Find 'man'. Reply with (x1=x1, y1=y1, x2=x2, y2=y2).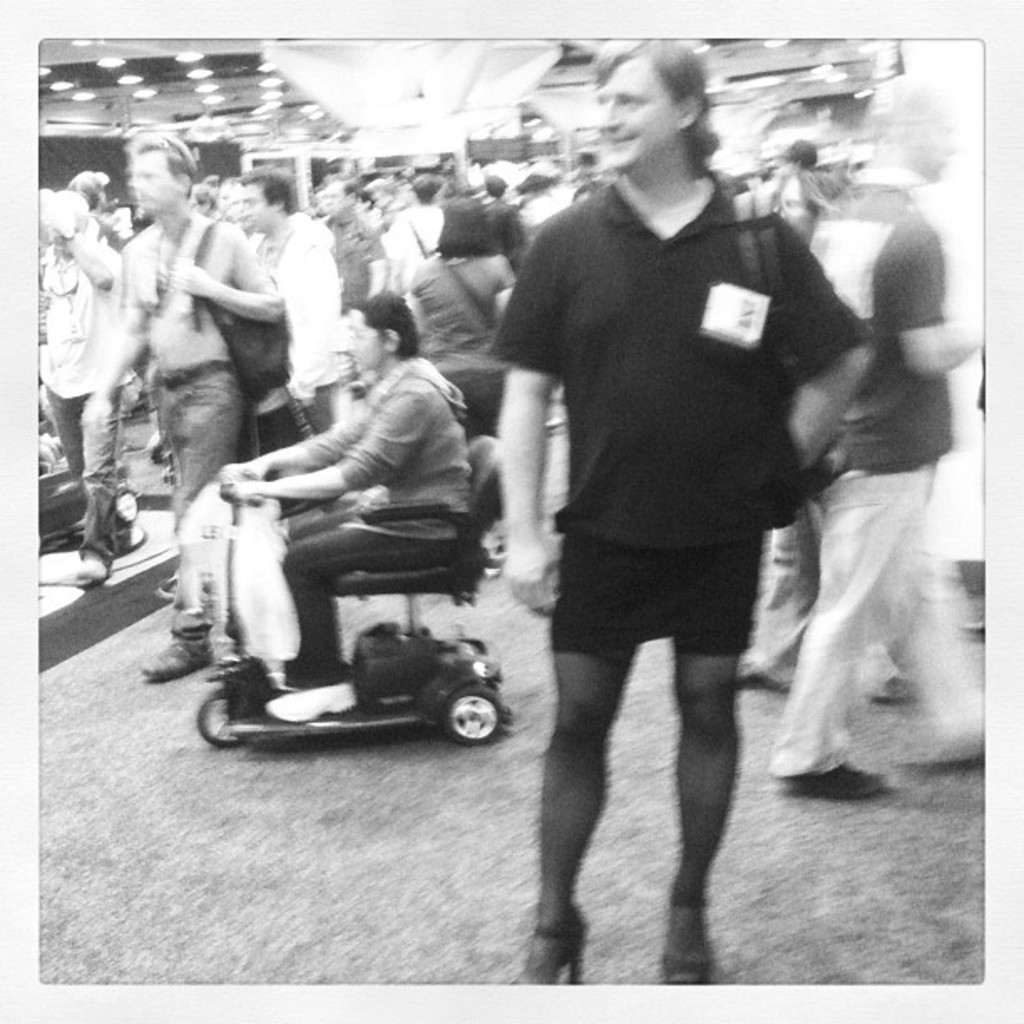
(x1=211, y1=286, x2=485, y2=723).
